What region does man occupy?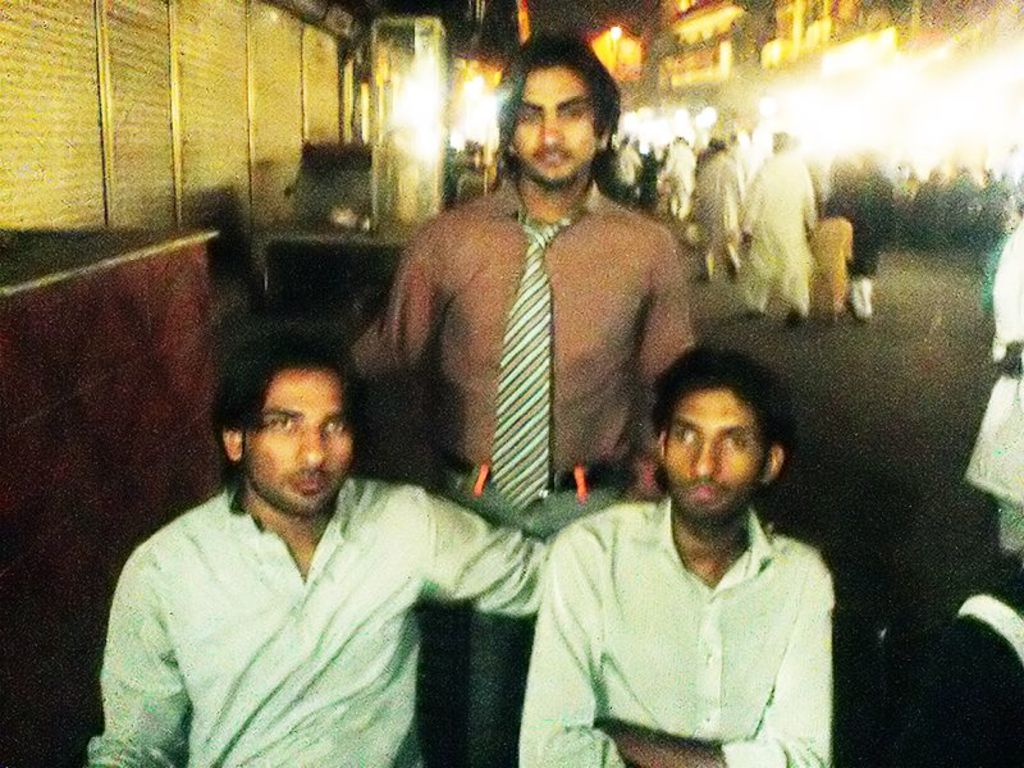
box=[358, 38, 700, 562].
